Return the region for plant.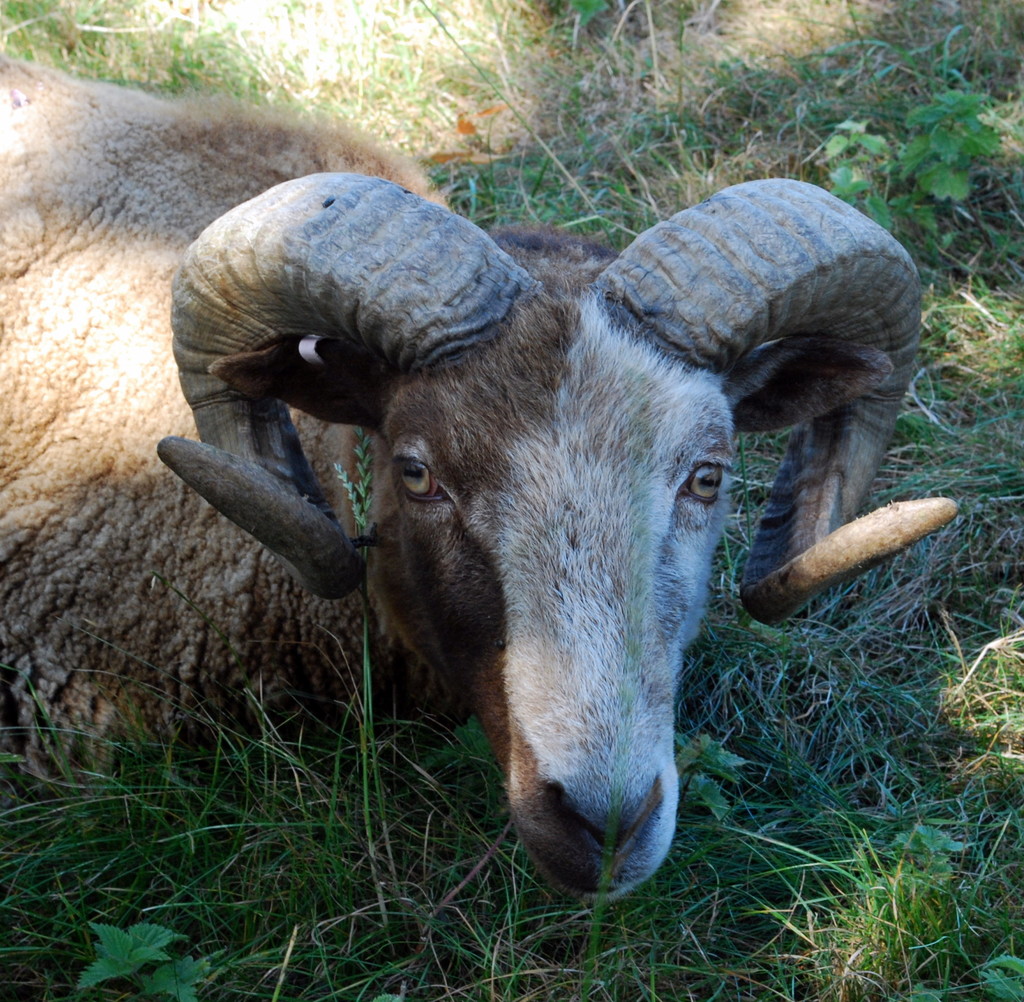
(left=879, top=814, right=979, bottom=883).
